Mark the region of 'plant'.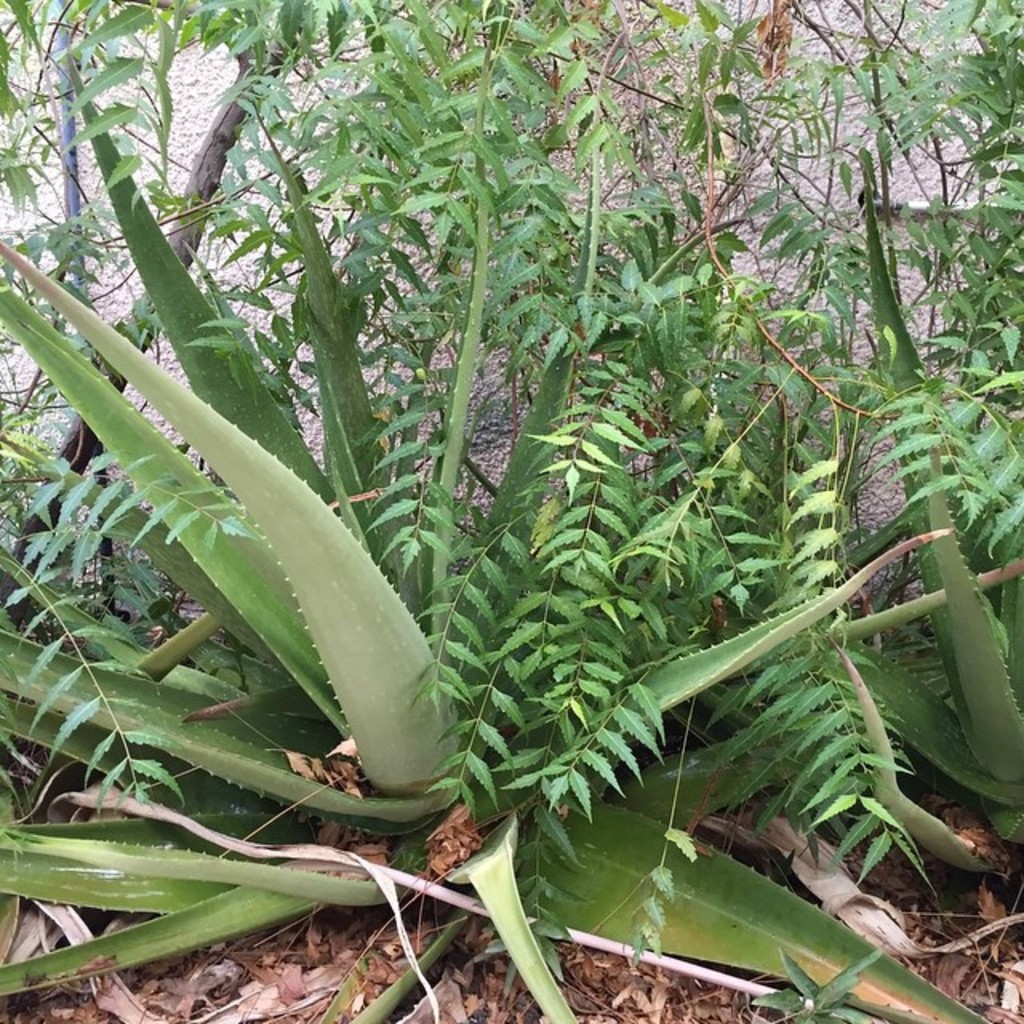
Region: [0, 0, 1014, 896].
